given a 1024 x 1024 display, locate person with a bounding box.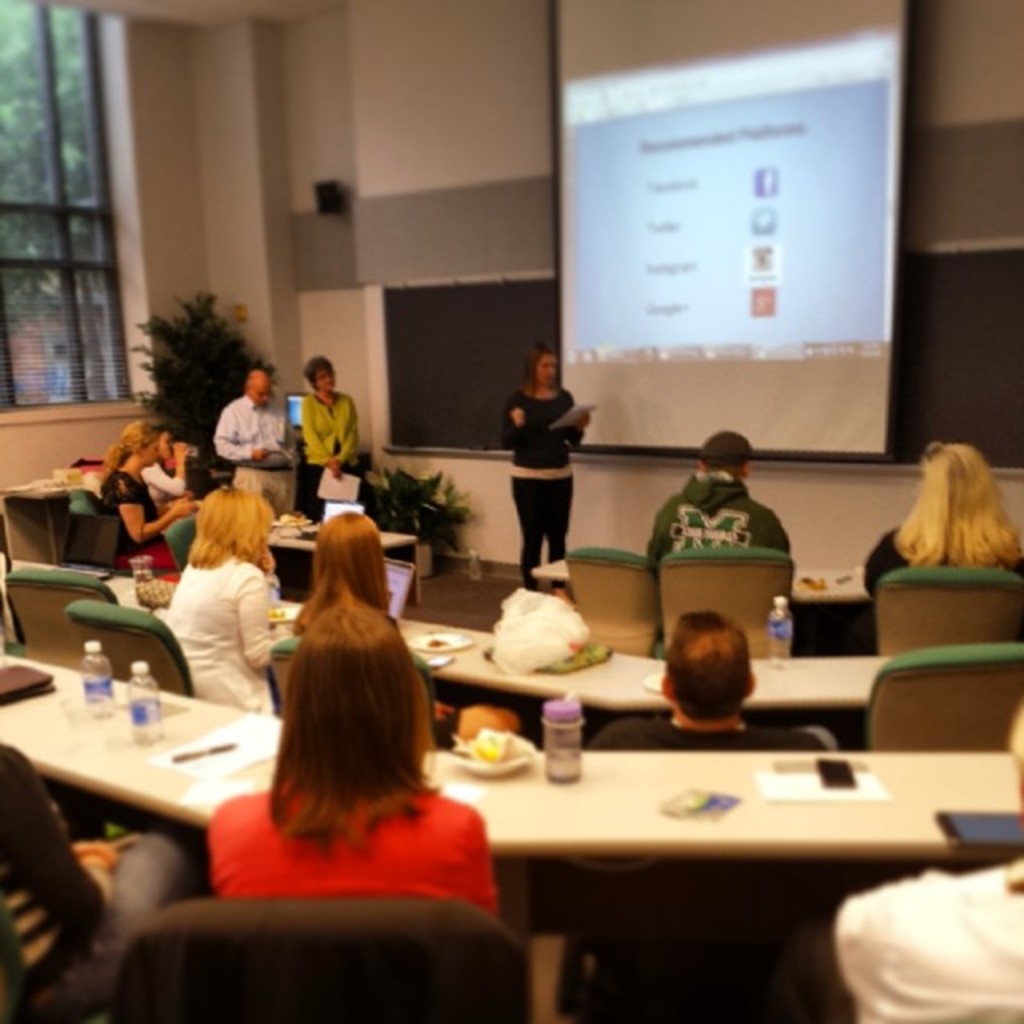
Located: x1=104 y1=418 x2=202 y2=566.
